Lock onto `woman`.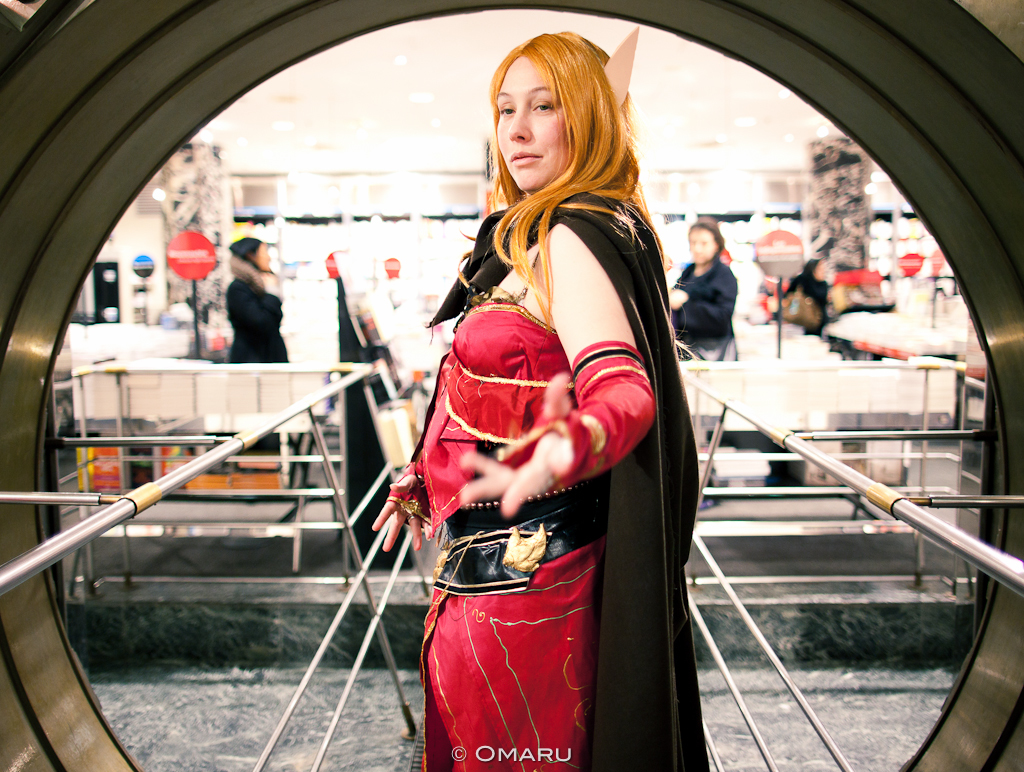
Locked: locate(366, 26, 700, 771).
